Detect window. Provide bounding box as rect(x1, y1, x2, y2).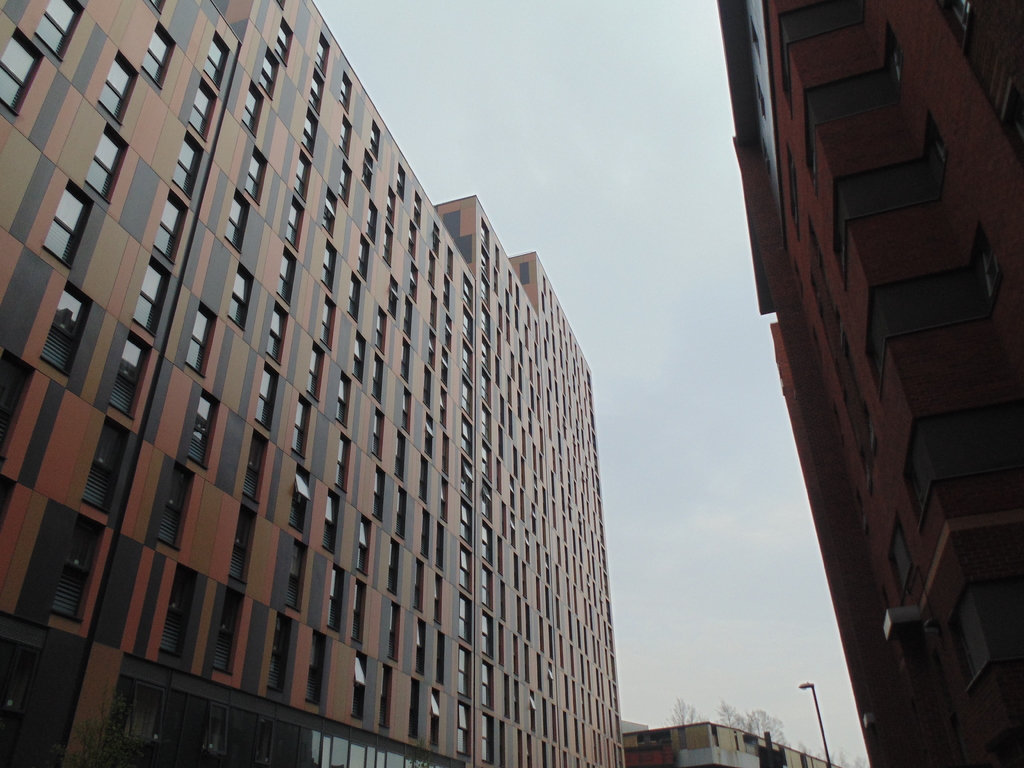
rect(374, 407, 383, 456).
